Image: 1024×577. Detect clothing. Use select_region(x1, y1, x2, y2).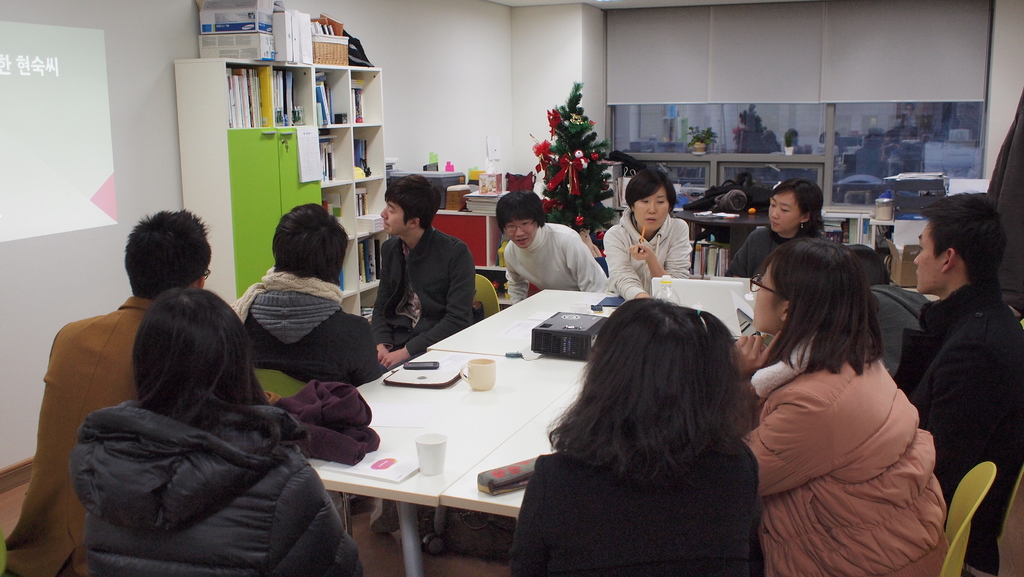
select_region(1, 298, 139, 576).
